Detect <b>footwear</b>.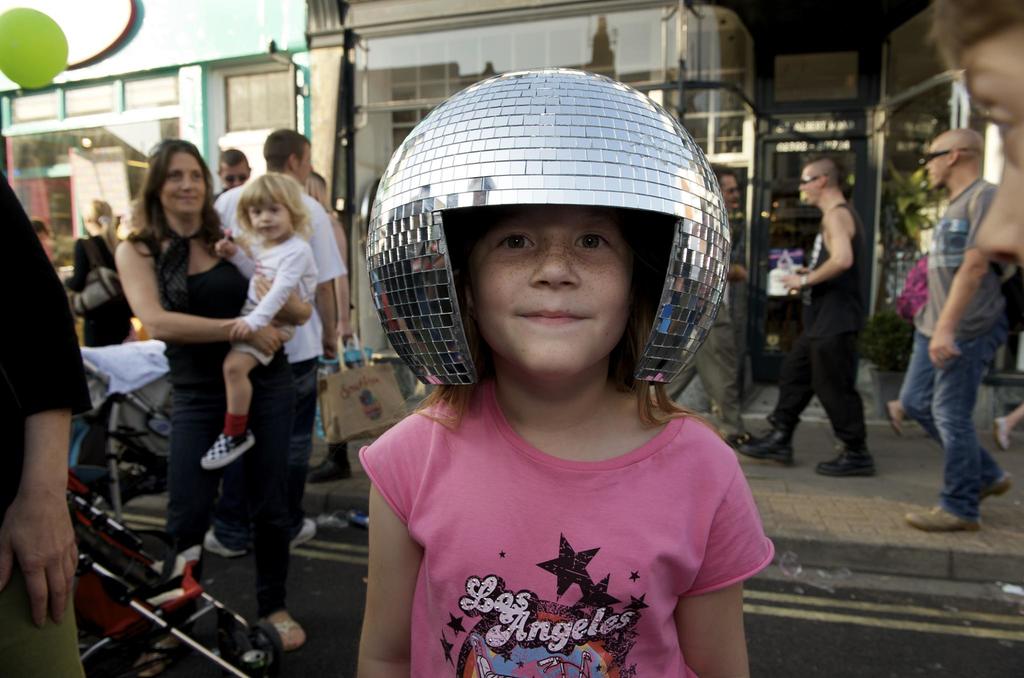
Detected at [left=276, top=616, right=303, bottom=657].
